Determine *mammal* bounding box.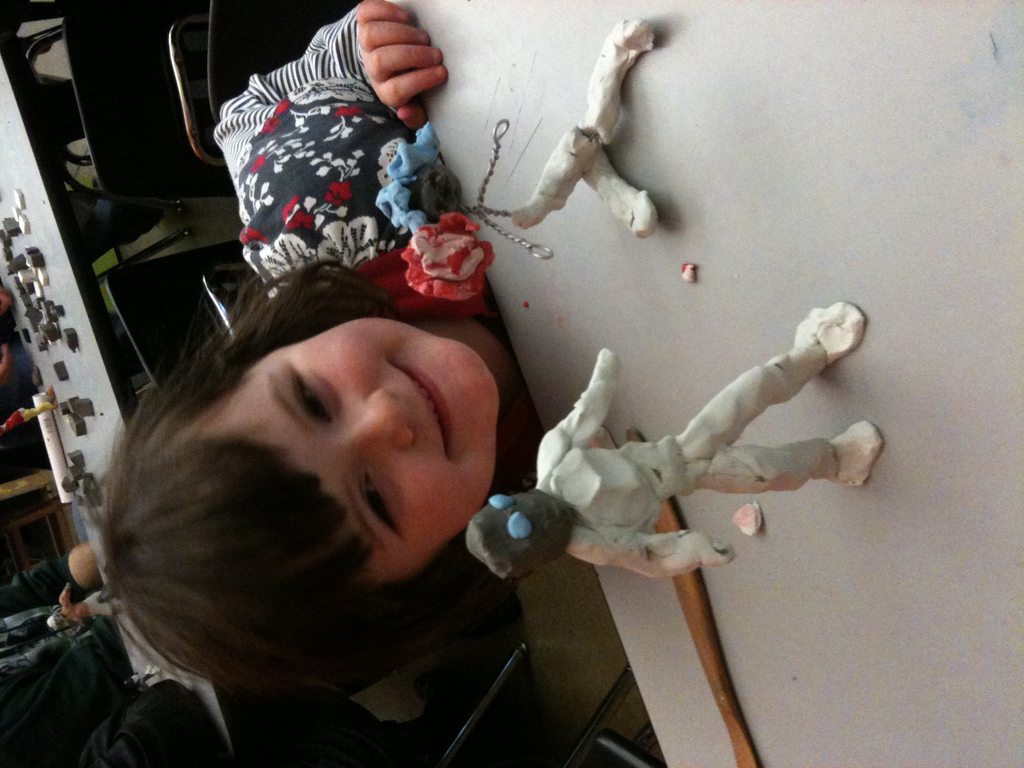
Determined: {"x1": 101, "y1": 0, "x2": 546, "y2": 718}.
